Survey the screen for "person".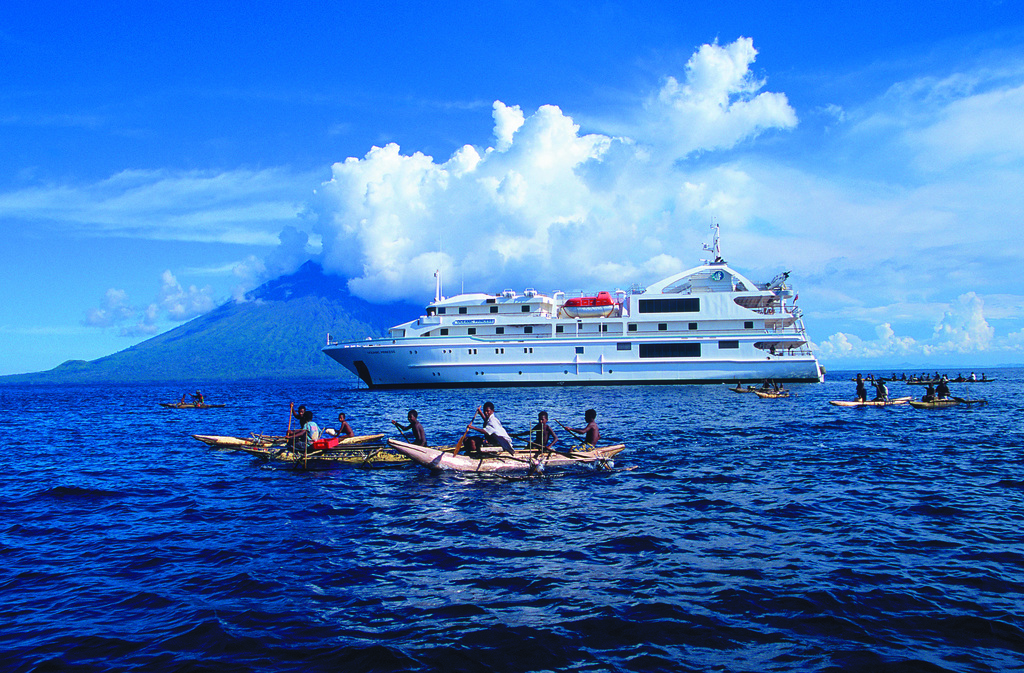
Survey found: select_region(527, 410, 557, 451).
